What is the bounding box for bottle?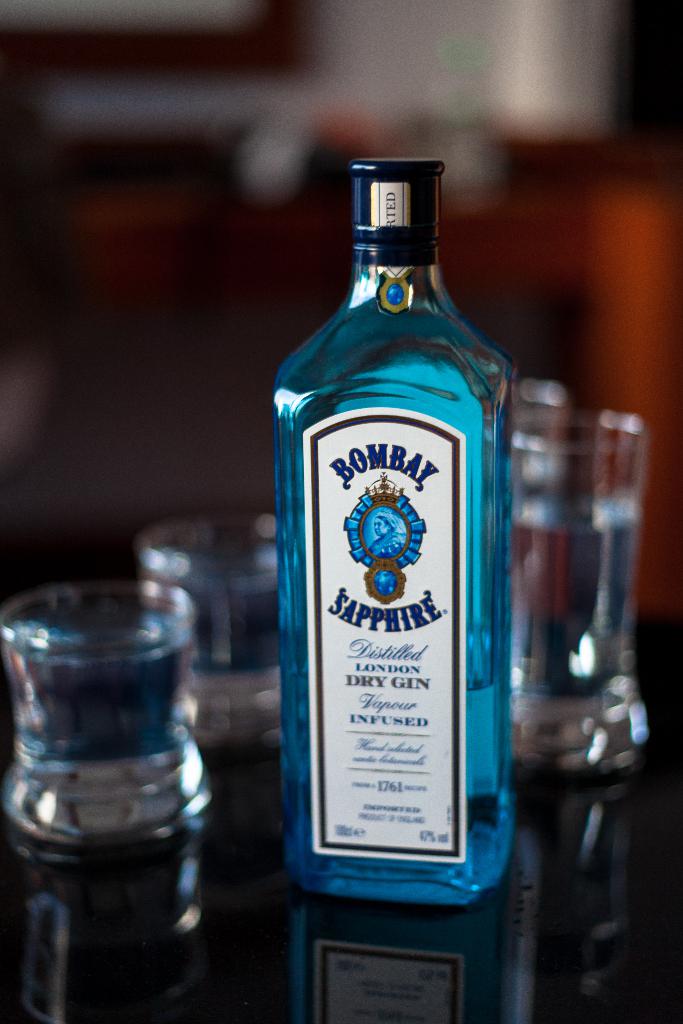
(x1=276, y1=140, x2=532, y2=954).
